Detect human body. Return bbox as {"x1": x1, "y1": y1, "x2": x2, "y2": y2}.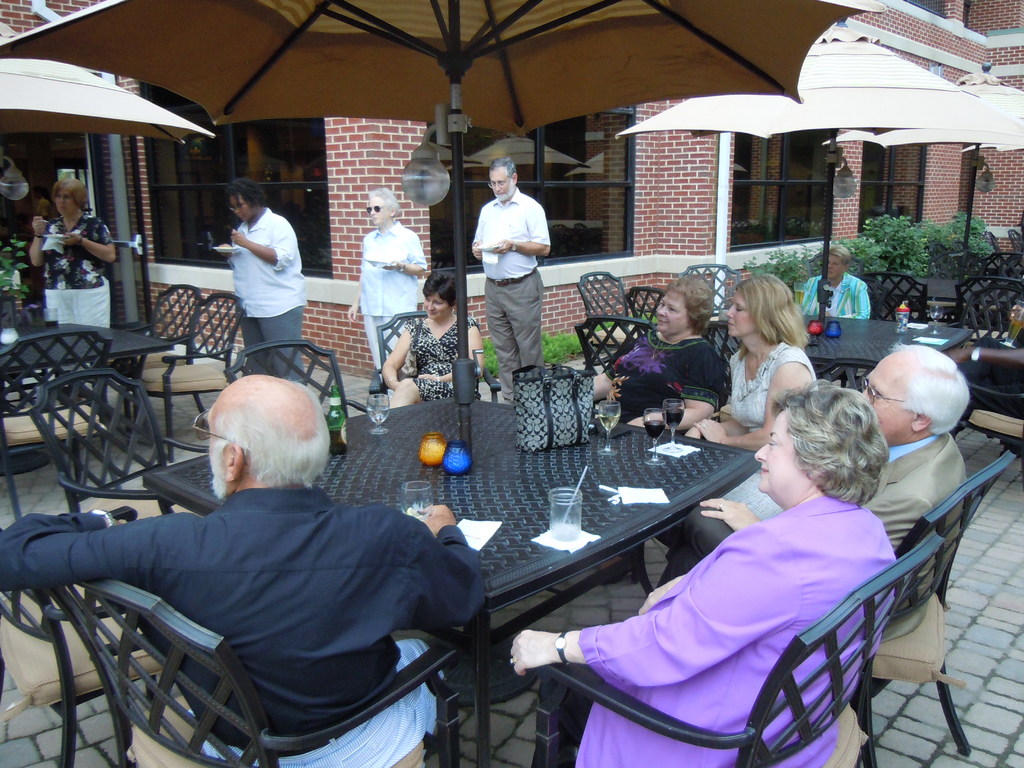
{"x1": 687, "y1": 273, "x2": 818, "y2": 456}.
